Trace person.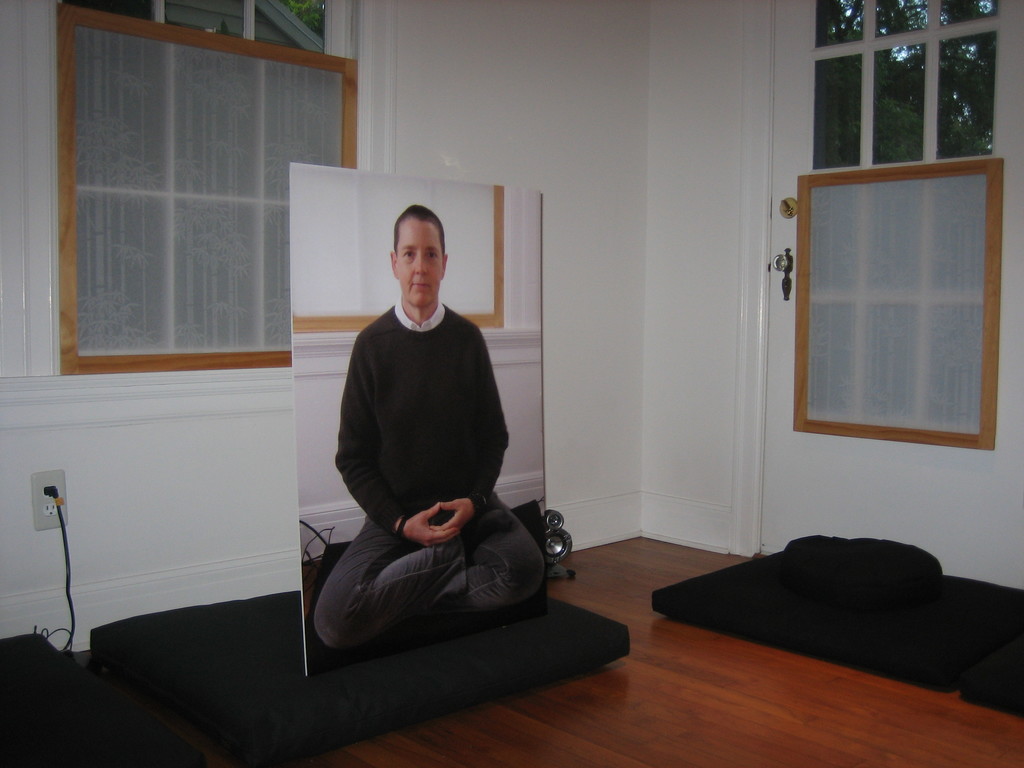
Traced to 312, 211, 555, 649.
